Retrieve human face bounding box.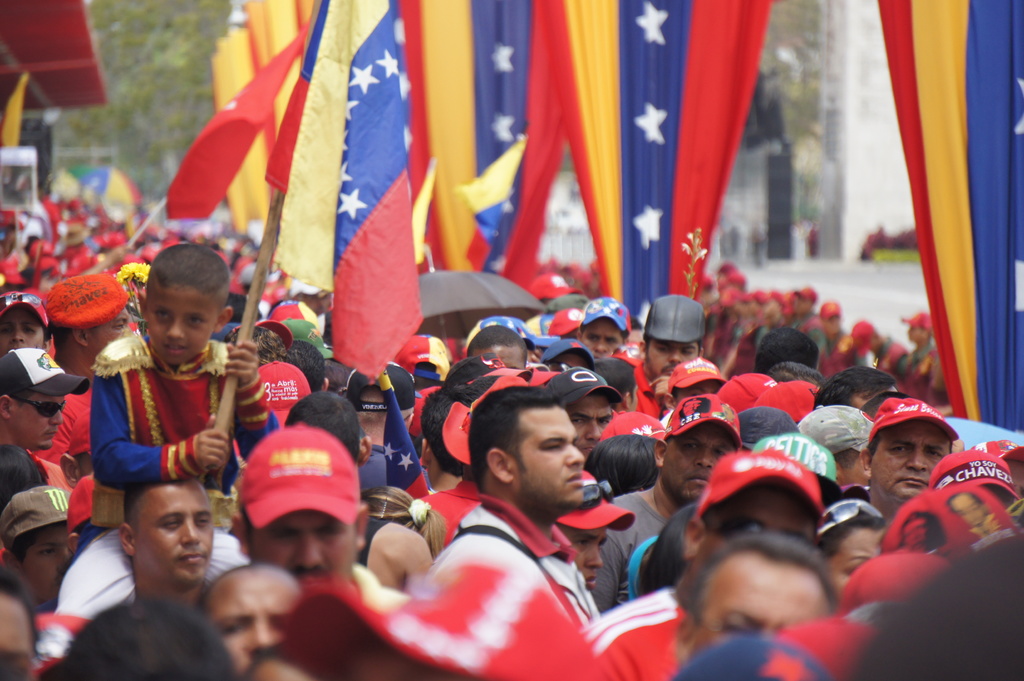
Bounding box: (left=578, top=319, right=619, bottom=363).
